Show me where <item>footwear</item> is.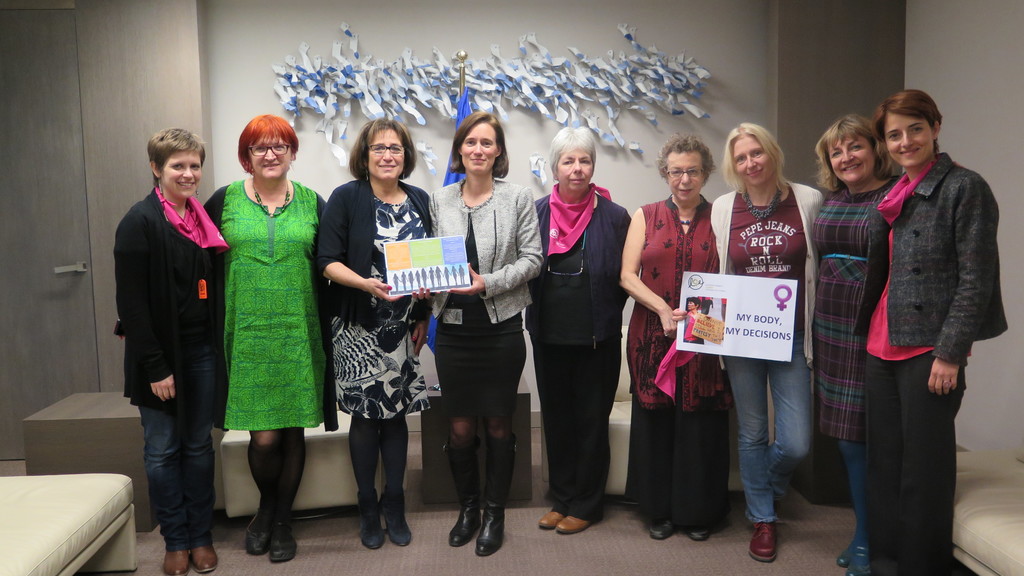
<item>footwear</item> is at box(541, 503, 560, 531).
